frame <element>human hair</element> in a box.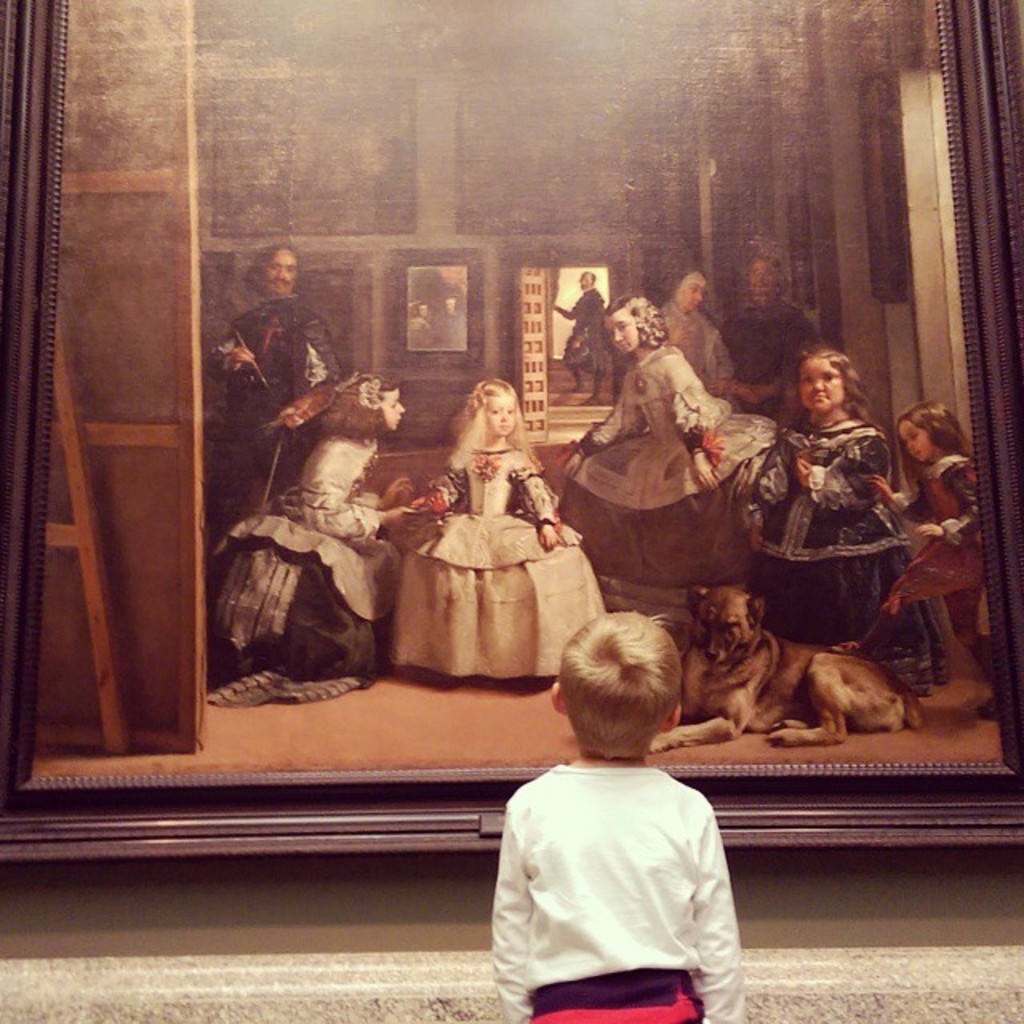
bbox=(600, 294, 667, 346).
